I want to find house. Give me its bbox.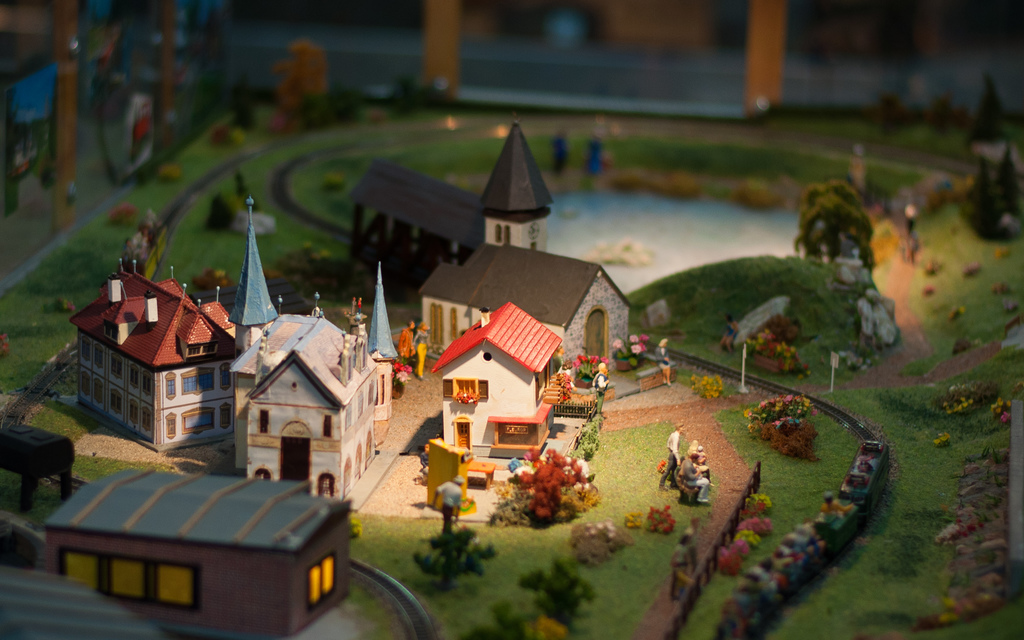
bbox(225, 196, 403, 500).
